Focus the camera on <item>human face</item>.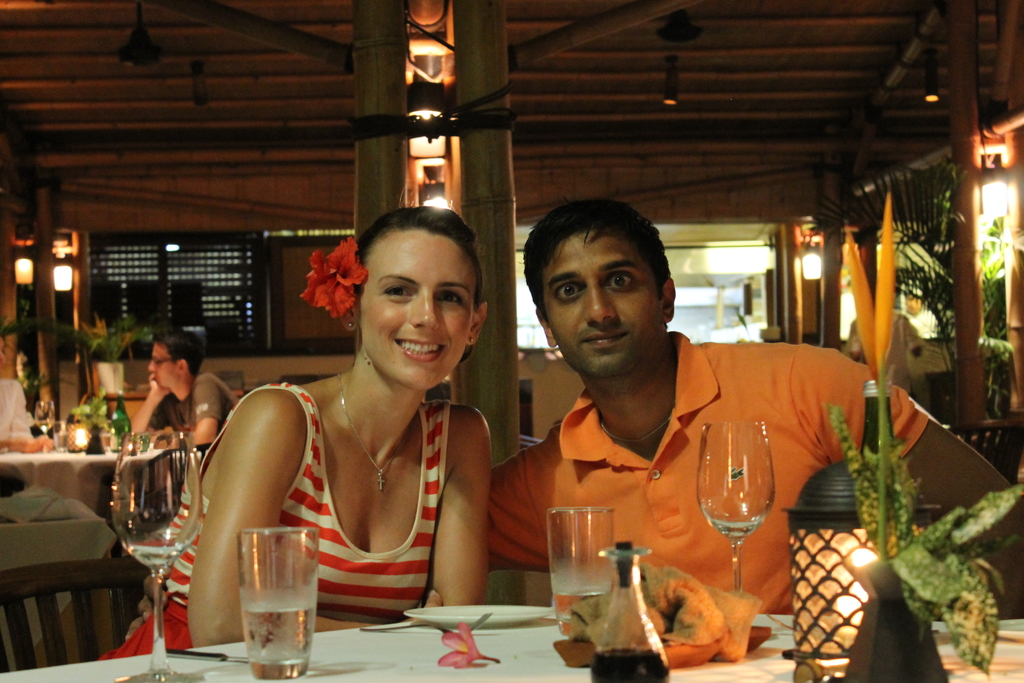
Focus region: [left=360, top=231, right=482, bottom=384].
